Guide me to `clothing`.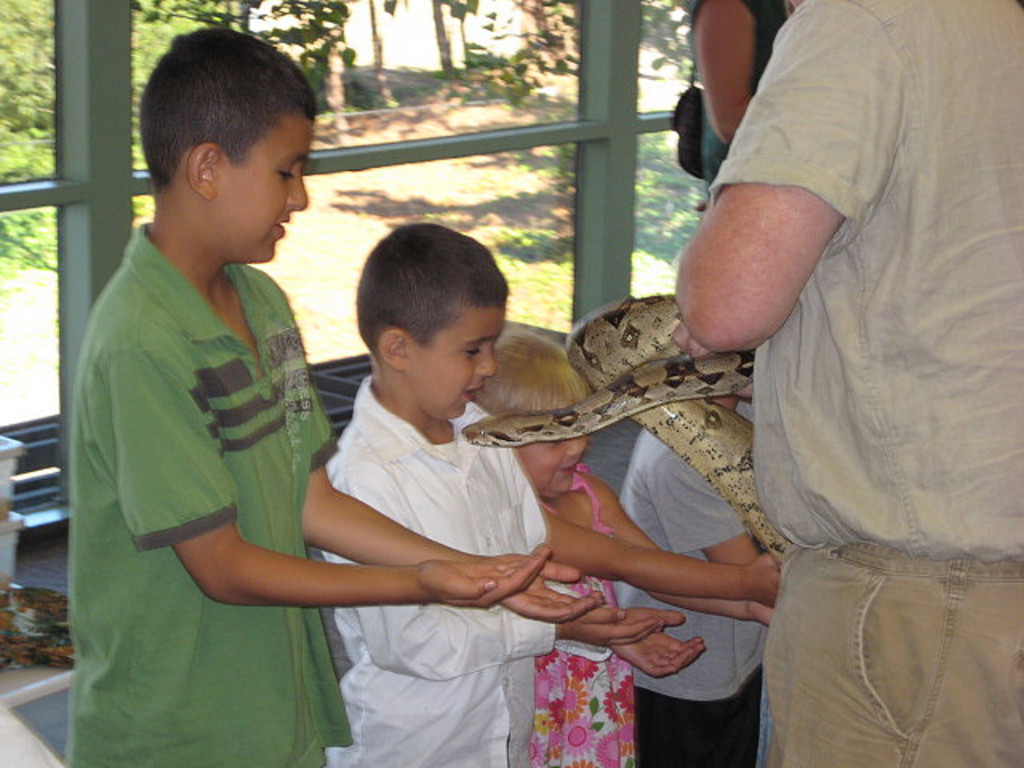
Guidance: [70, 222, 354, 766].
